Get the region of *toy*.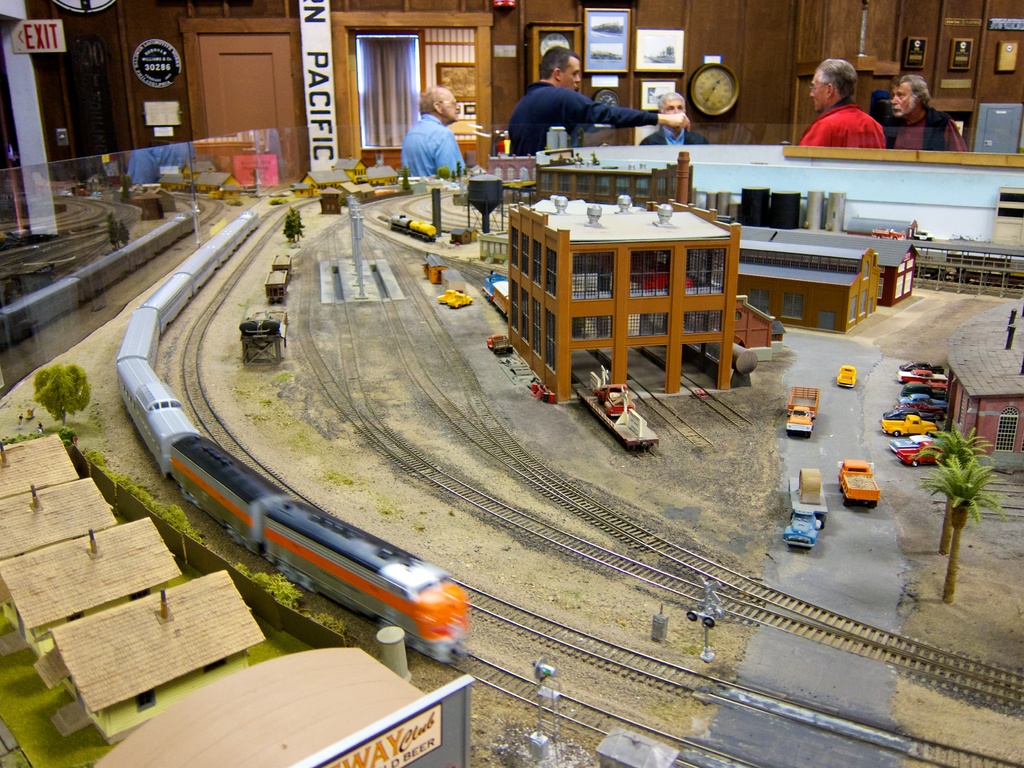
(90, 184, 456, 667).
